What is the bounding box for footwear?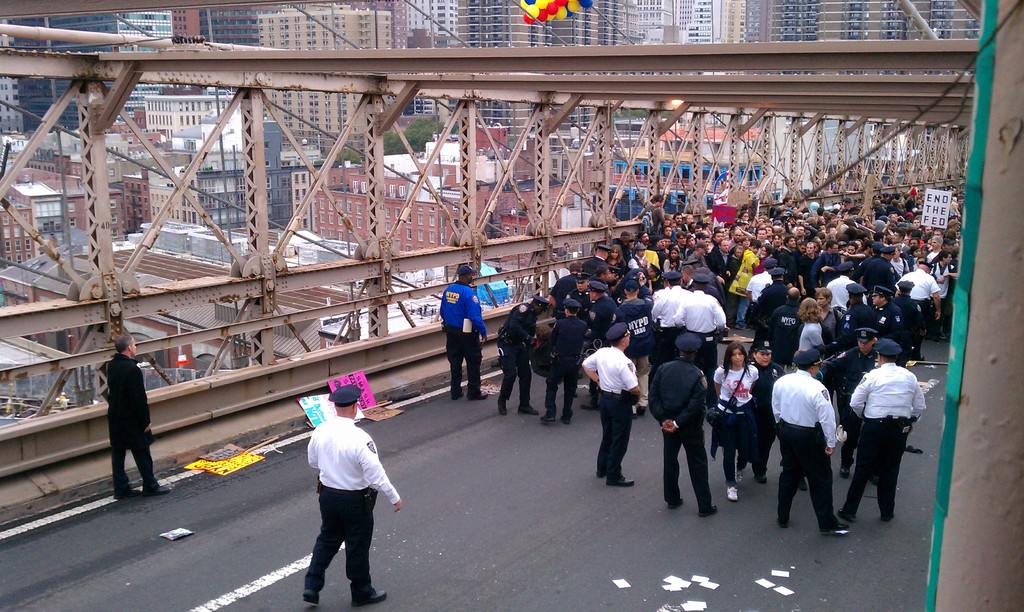
{"x1": 911, "y1": 355, "x2": 929, "y2": 365}.
